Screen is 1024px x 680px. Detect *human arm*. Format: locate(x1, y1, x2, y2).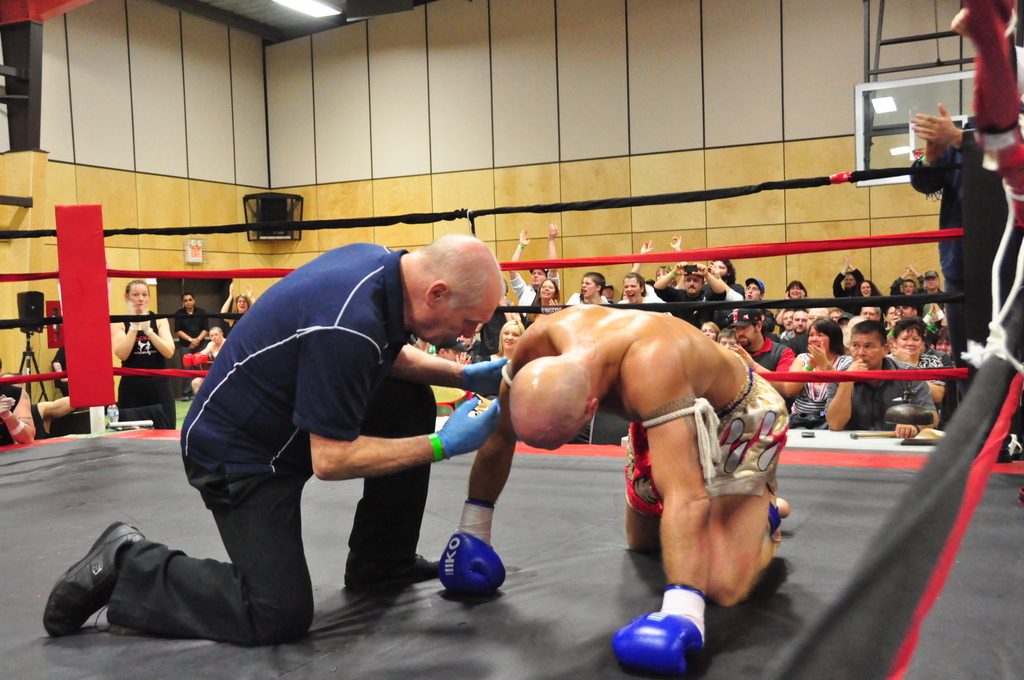
locate(190, 318, 204, 342).
